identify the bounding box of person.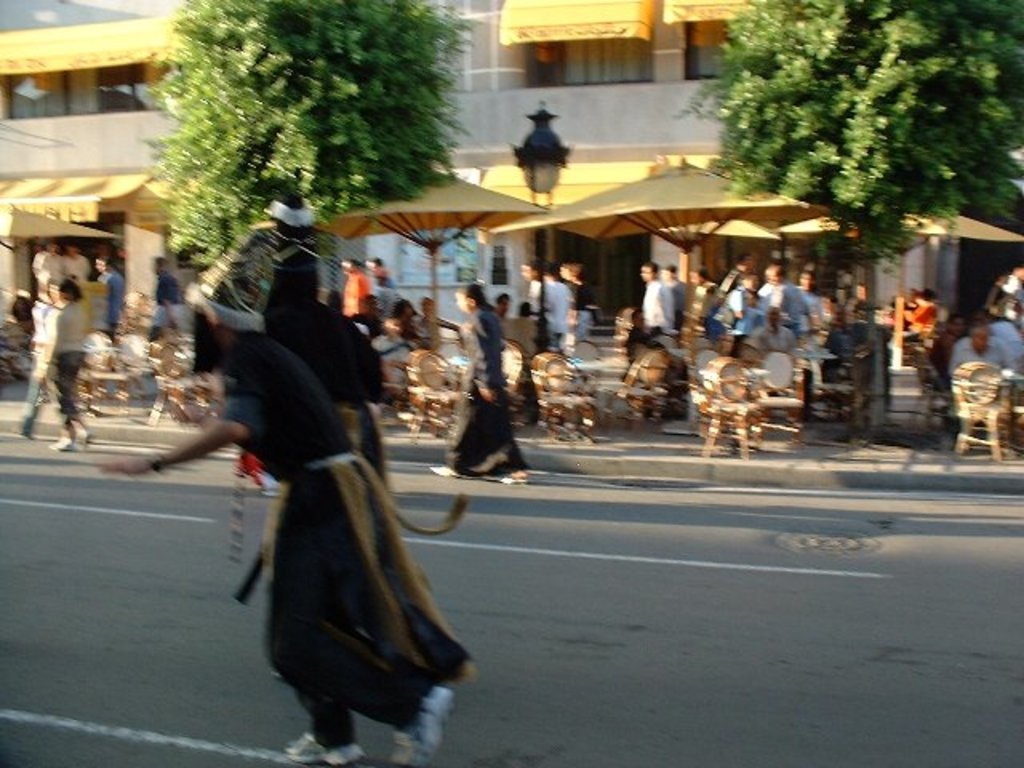
522/256/544/314.
